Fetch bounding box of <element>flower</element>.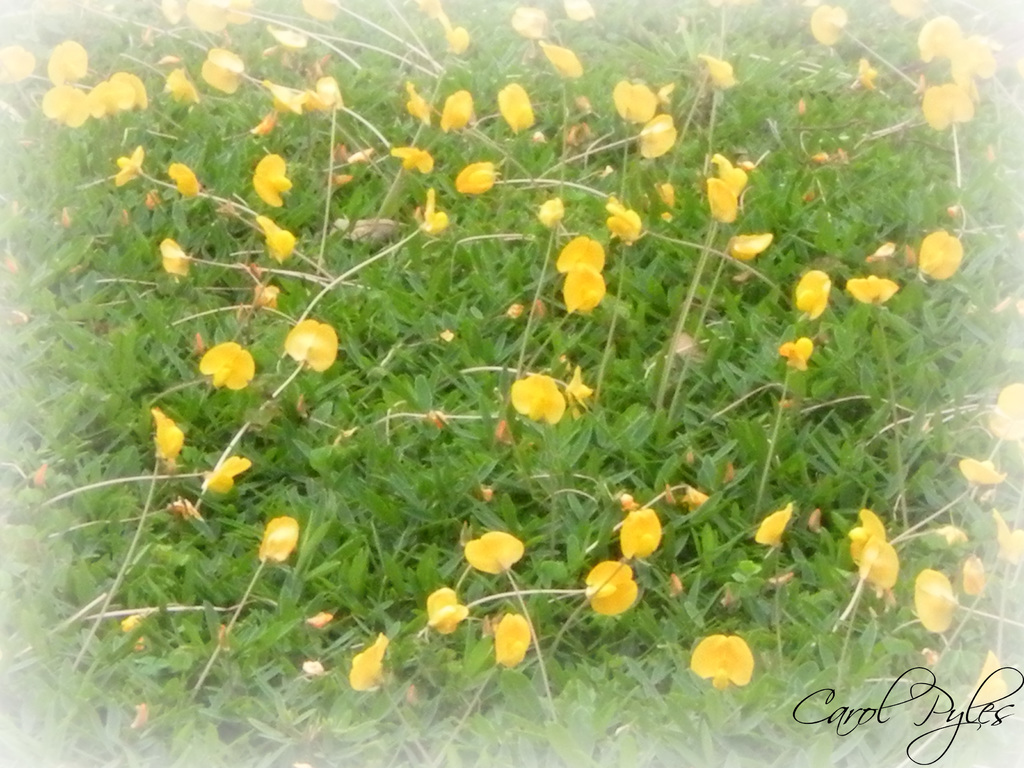
Bbox: [x1=557, y1=230, x2=607, y2=274].
